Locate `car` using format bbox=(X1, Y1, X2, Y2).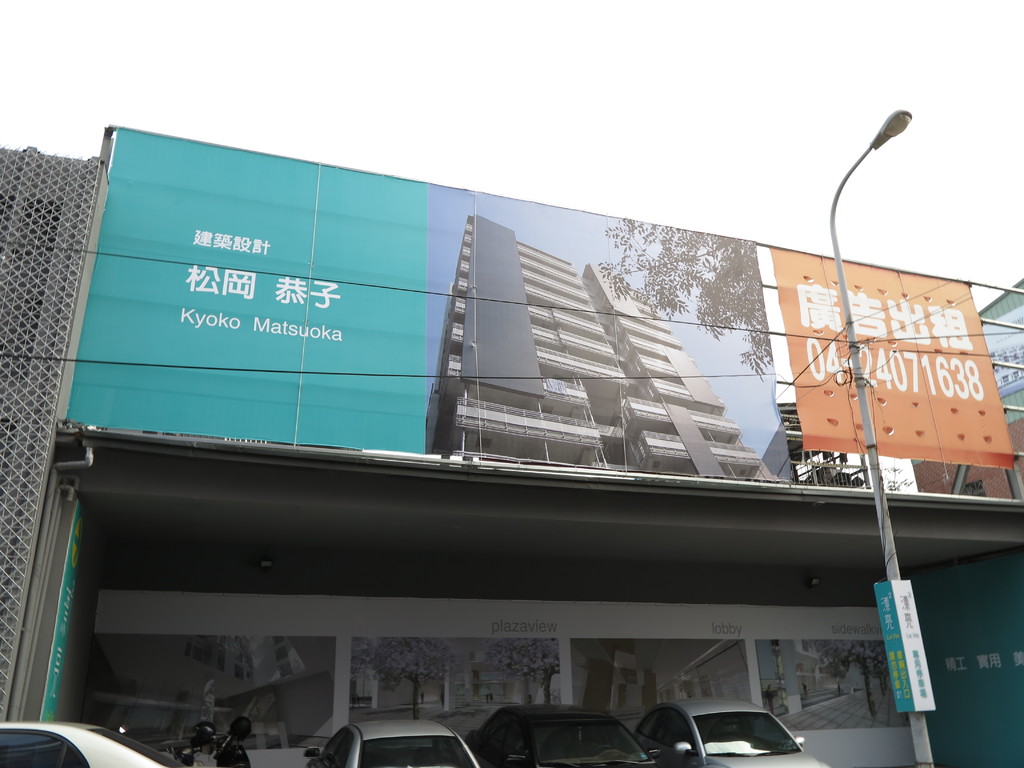
bbox=(607, 695, 817, 767).
